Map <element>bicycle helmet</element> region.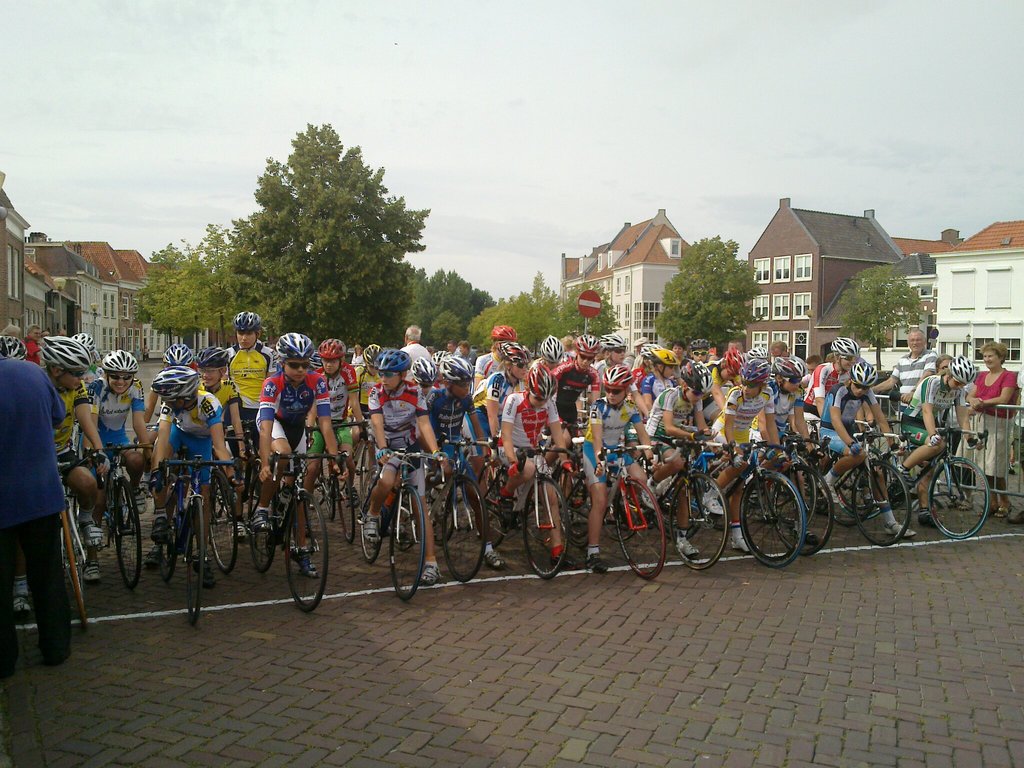
Mapped to bbox=[541, 335, 566, 371].
